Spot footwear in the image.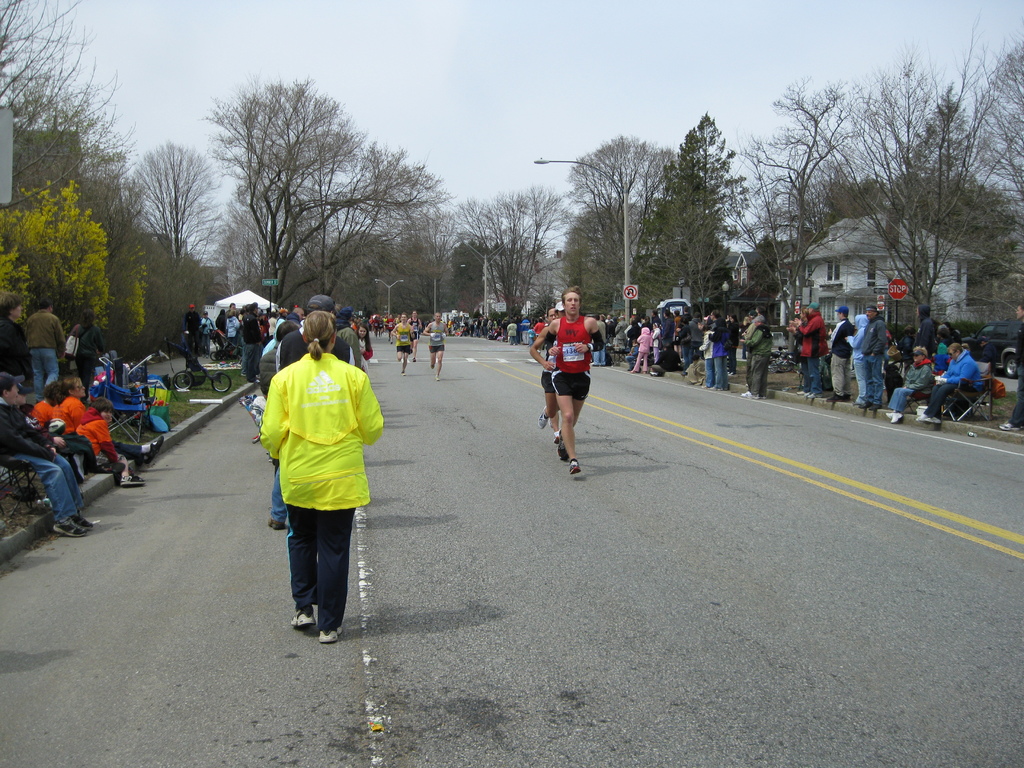
footwear found at box=[411, 355, 418, 362].
